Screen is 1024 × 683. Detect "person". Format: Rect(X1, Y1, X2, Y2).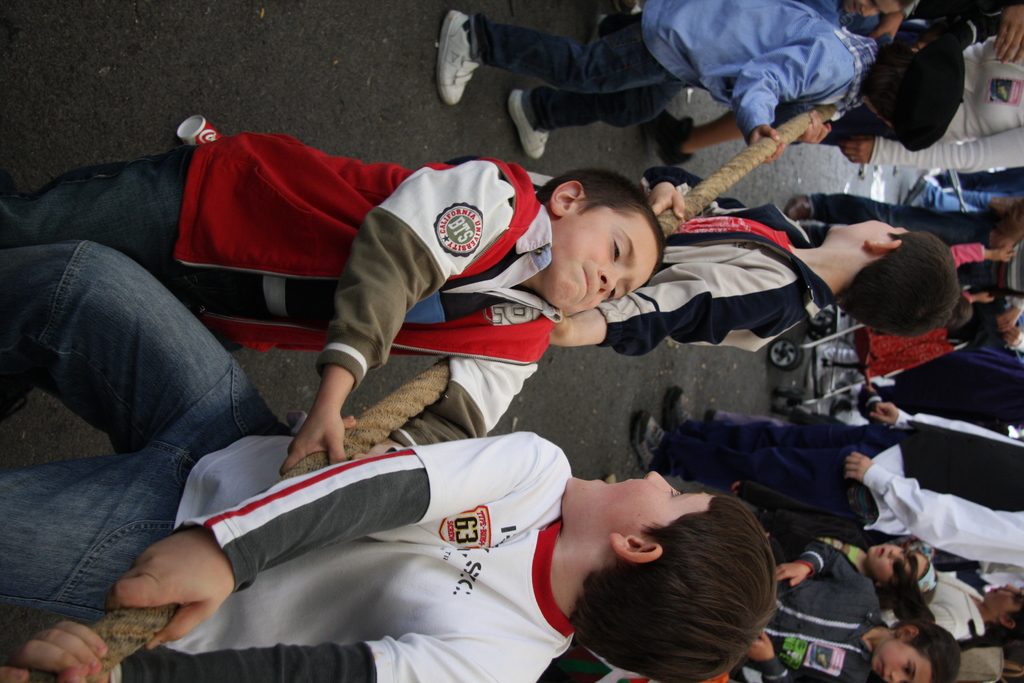
Rect(262, 161, 964, 350).
